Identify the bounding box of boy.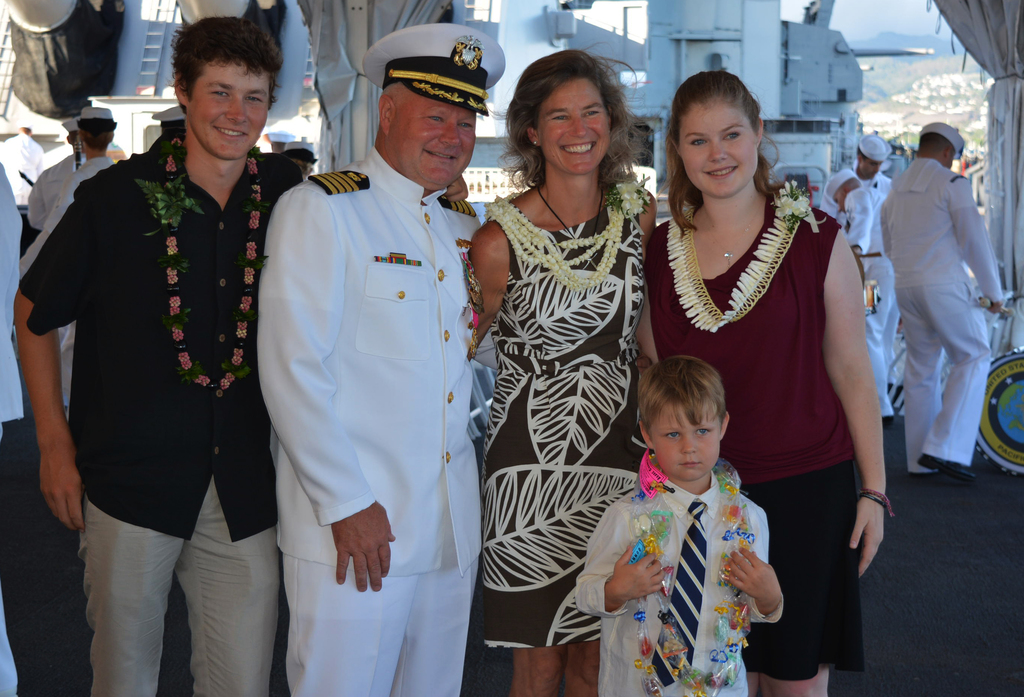
[596,353,789,678].
